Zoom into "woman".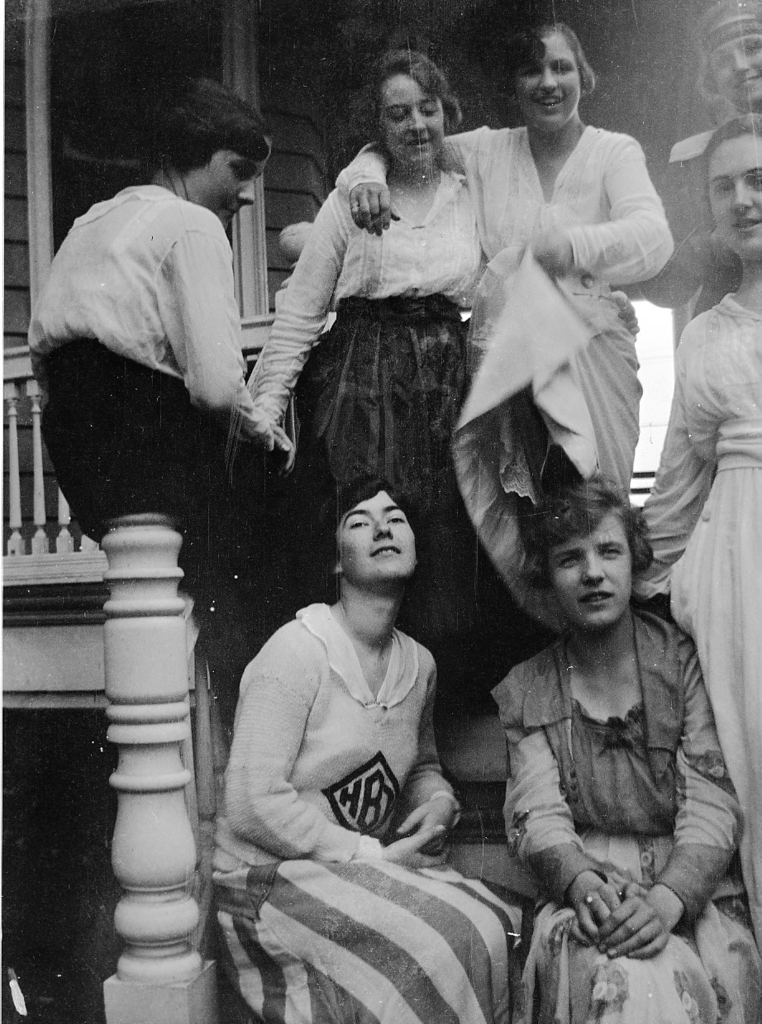
Zoom target: [624,114,761,936].
